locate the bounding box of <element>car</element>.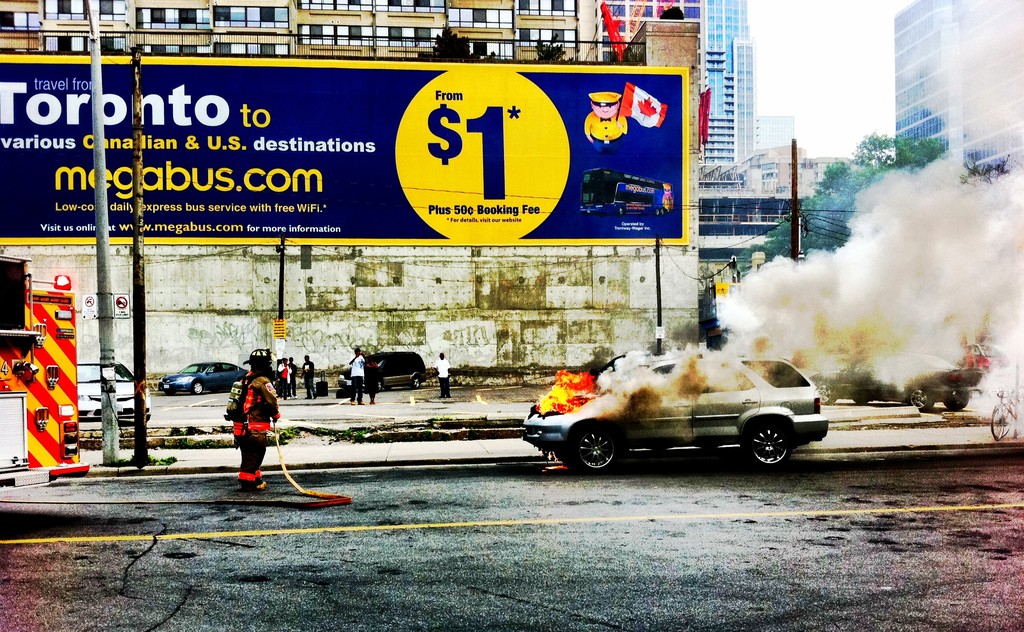
Bounding box: left=808, top=351, right=976, bottom=410.
